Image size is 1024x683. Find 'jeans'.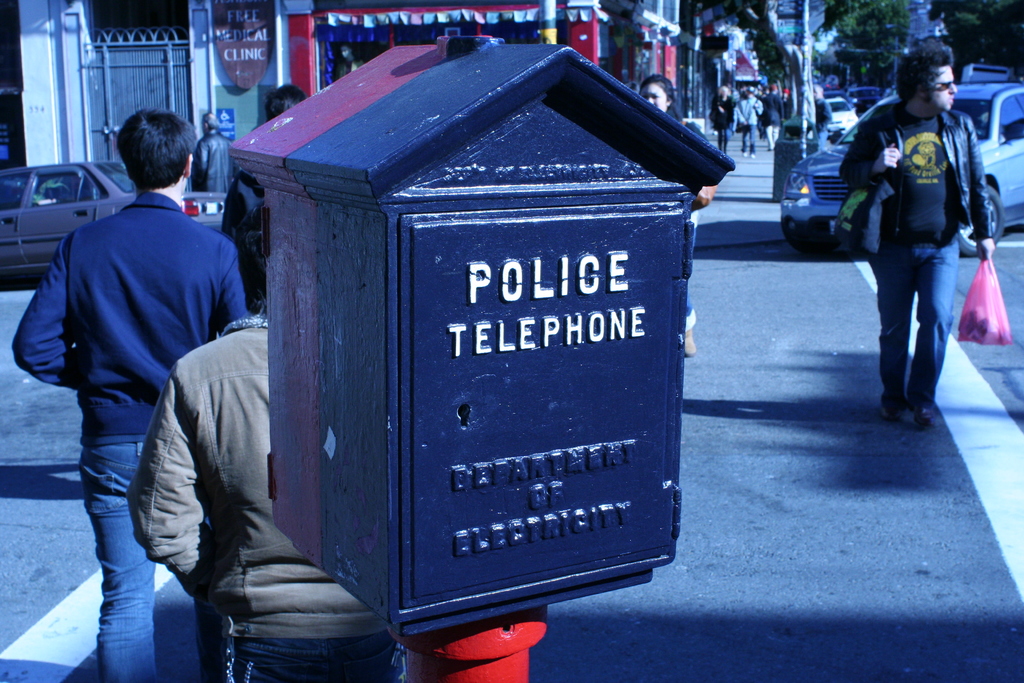
[left=771, top=119, right=781, bottom=149].
